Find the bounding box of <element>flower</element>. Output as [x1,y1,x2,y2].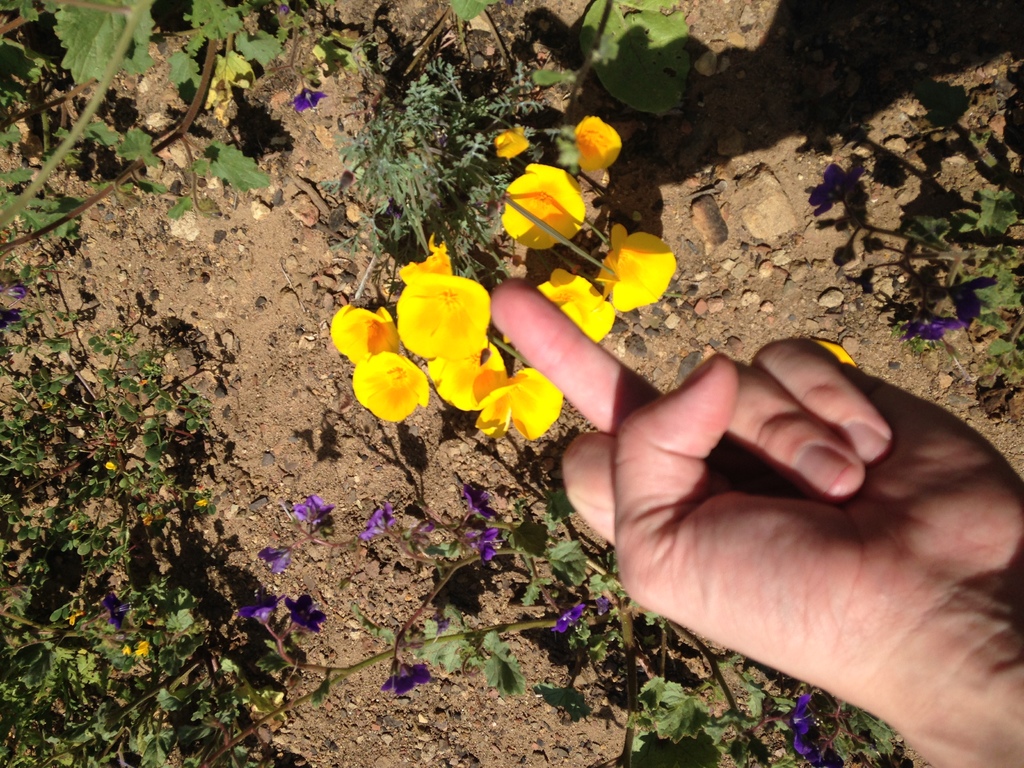
[111,594,138,625].
